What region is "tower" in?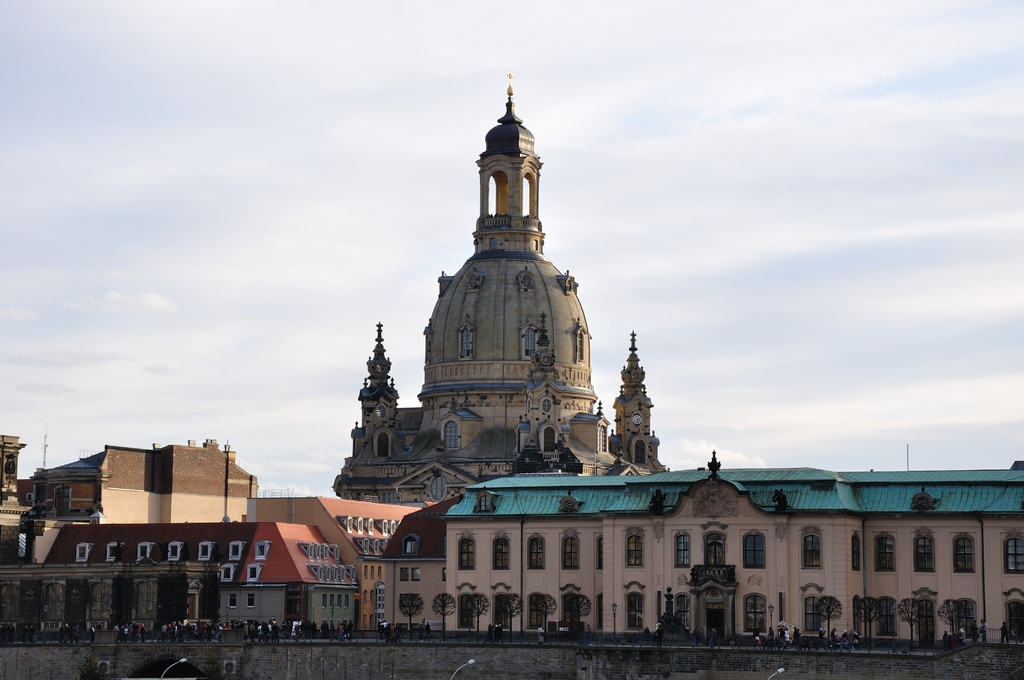
[476,76,548,252].
